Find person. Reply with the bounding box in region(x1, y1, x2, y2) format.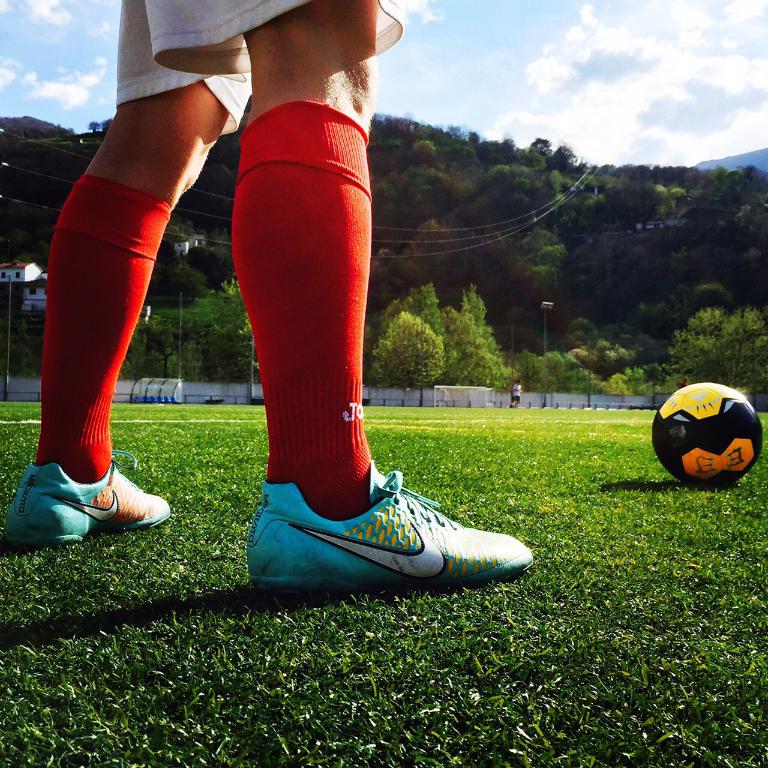
region(507, 370, 524, 410).
